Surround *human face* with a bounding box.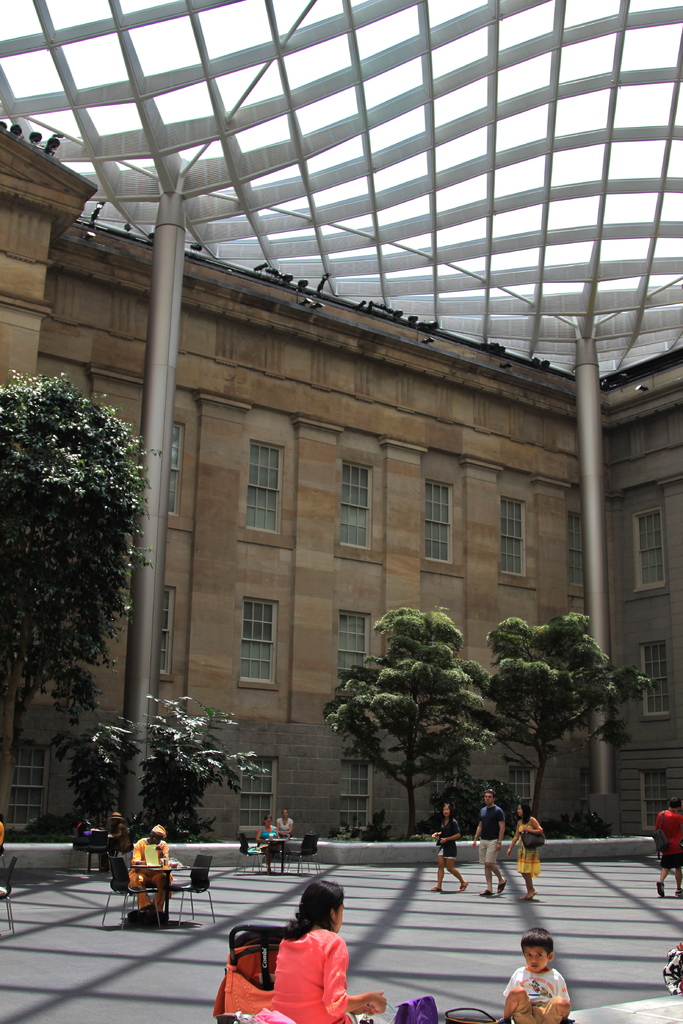
BBox(331, 900, 345, 932).
